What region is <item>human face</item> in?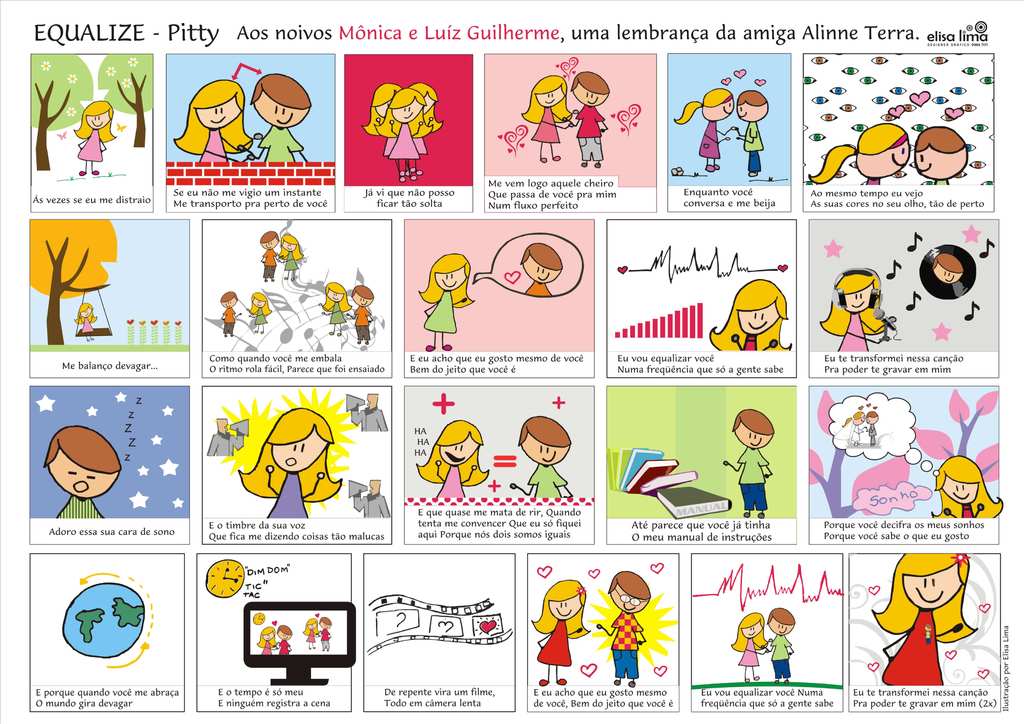
<bbox>440, 434, 488, 469</bbox>.
